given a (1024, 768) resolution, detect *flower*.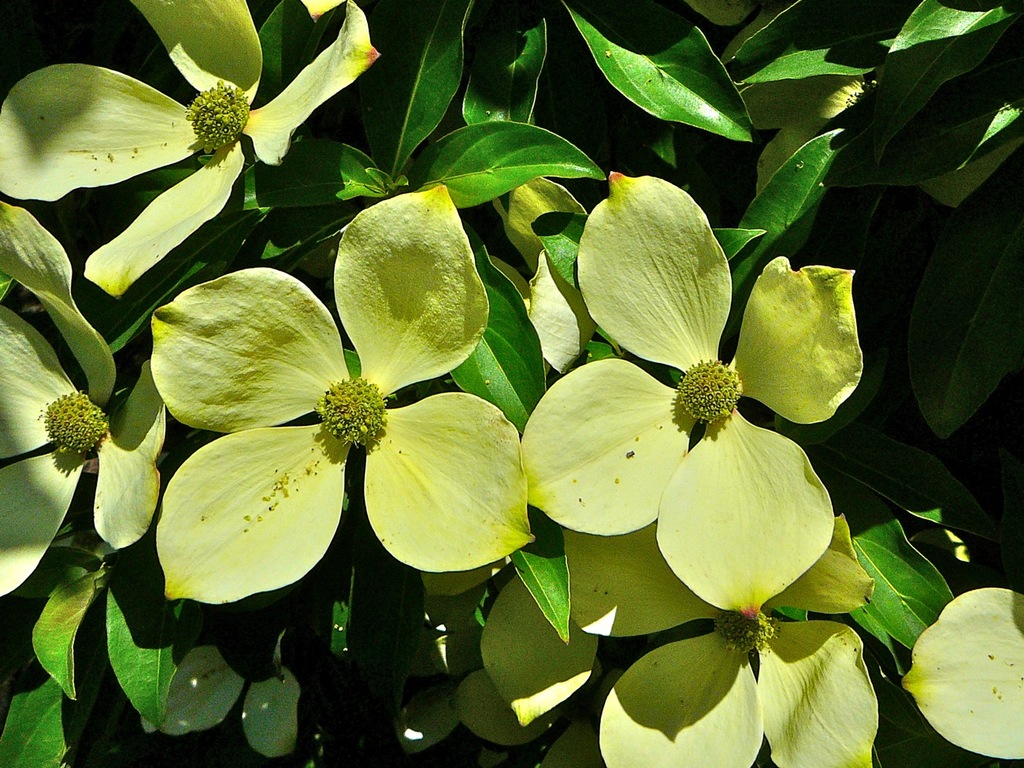
0, 0, 384, 299.
